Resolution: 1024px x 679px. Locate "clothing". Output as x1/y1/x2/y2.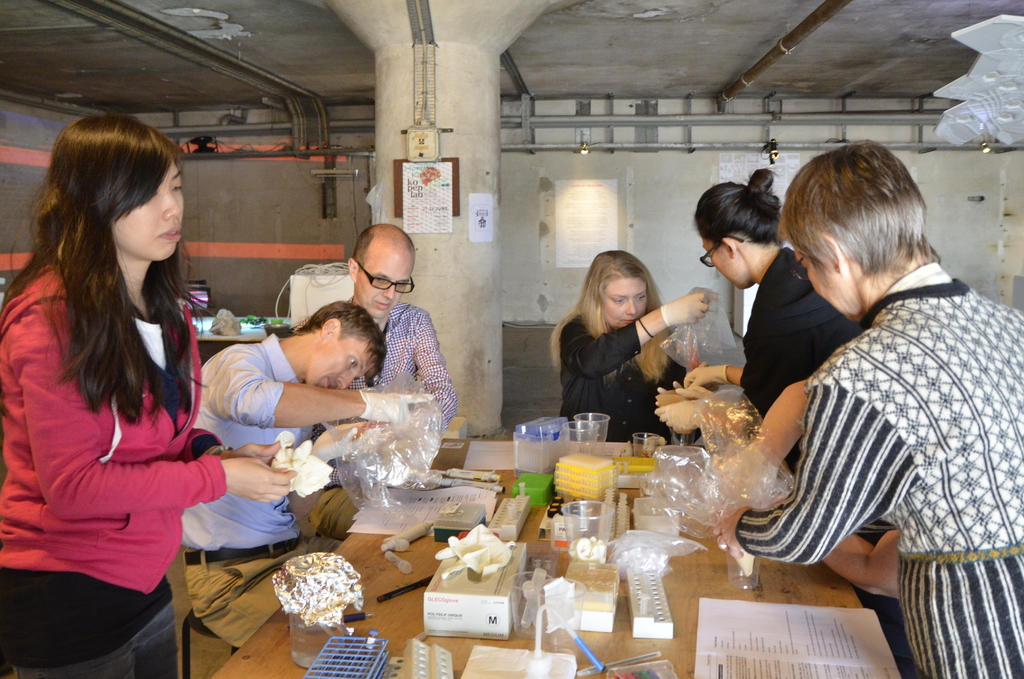
335/297/456/439.
